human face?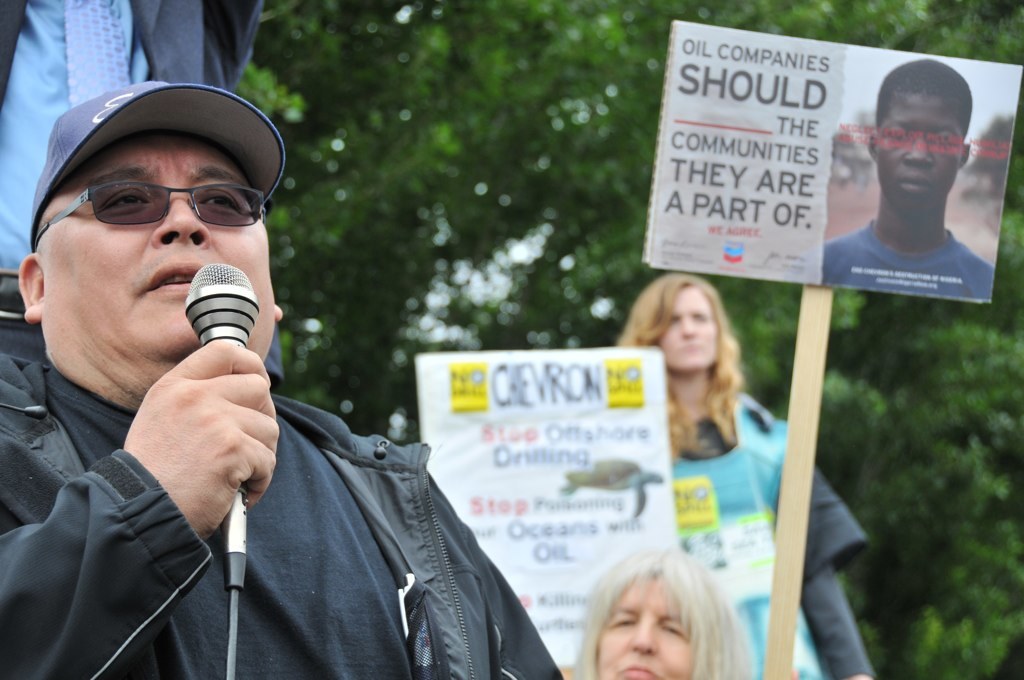
box(39, 125, 275, 365)
